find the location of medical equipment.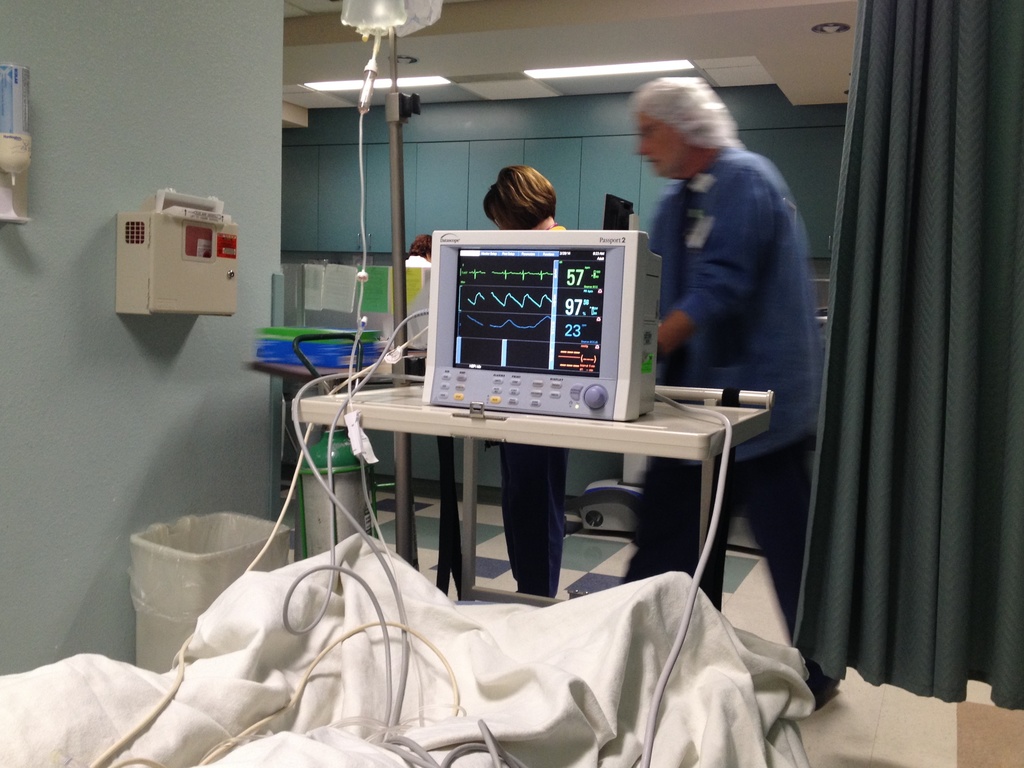
Location: box=[420, 232, 664, 424].
